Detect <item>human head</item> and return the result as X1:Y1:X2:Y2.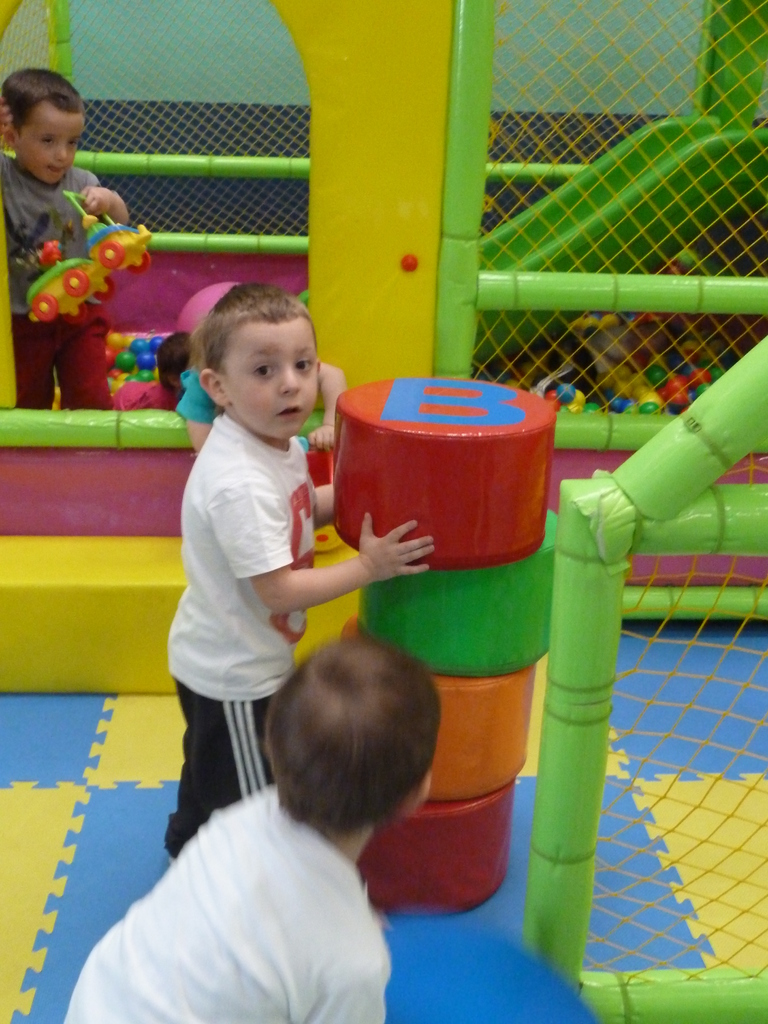
255:653:463:858.
